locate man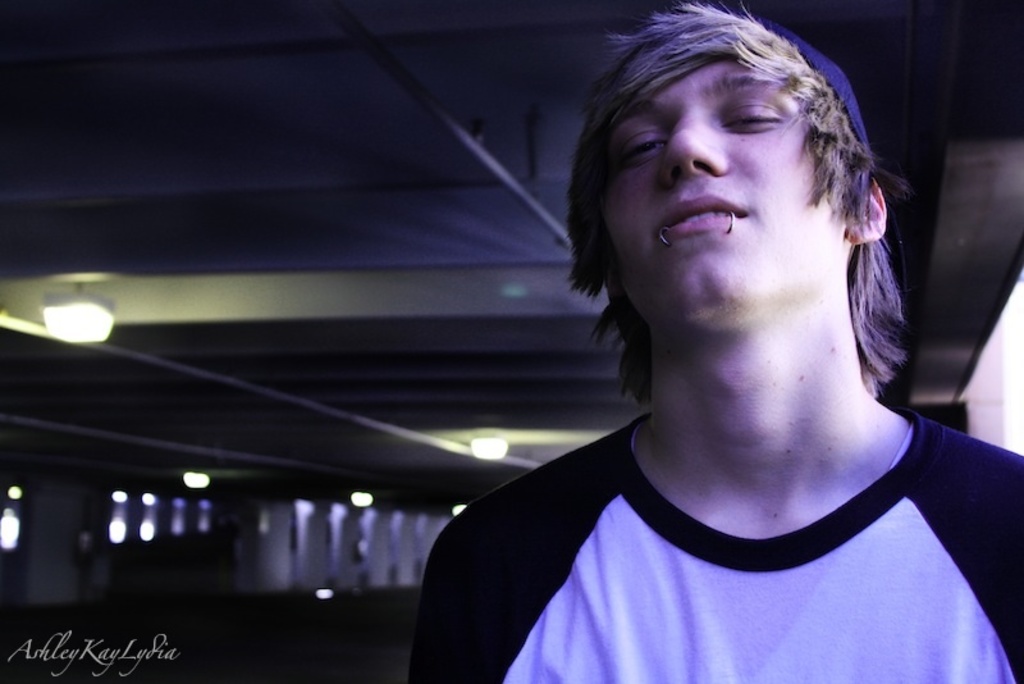
x1=387 y1=0 x2=1023 y2=681
